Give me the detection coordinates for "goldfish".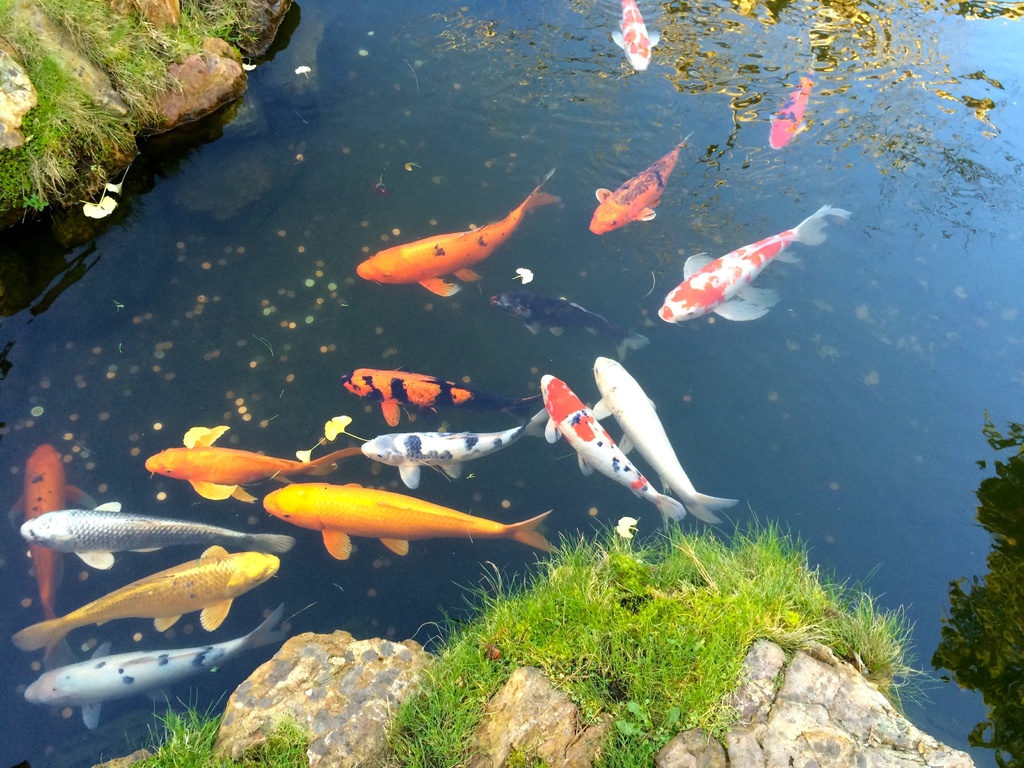
detection(6, 437, 99, 621).
